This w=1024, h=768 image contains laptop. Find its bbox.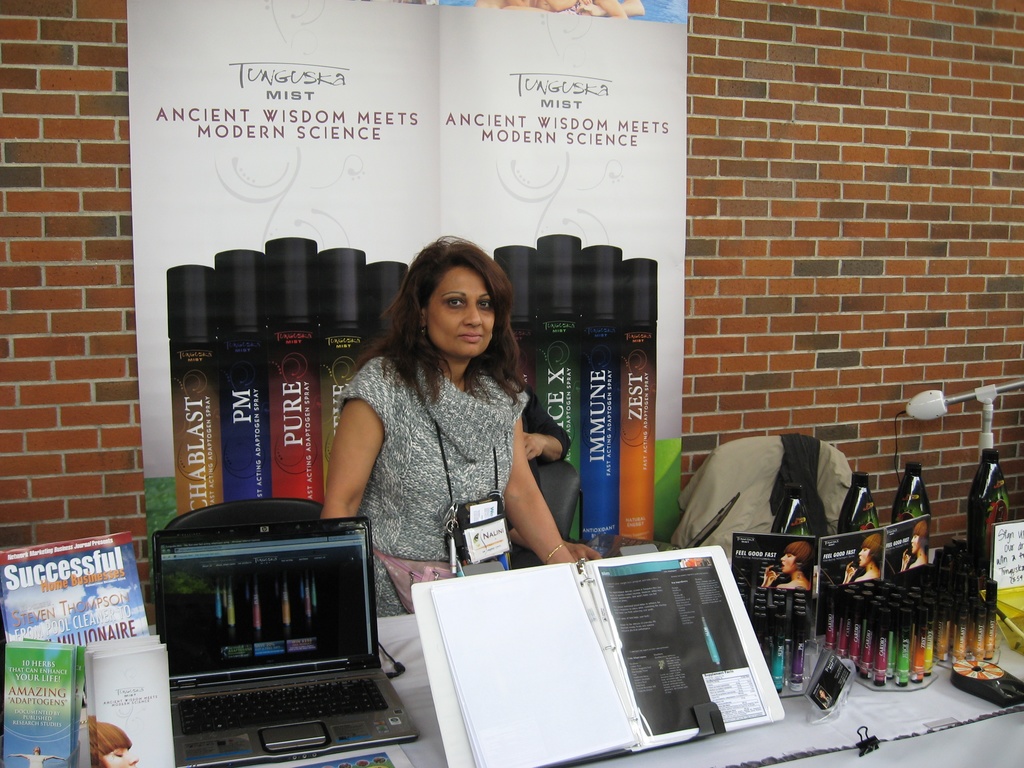
(582, 492, 741, 559).
